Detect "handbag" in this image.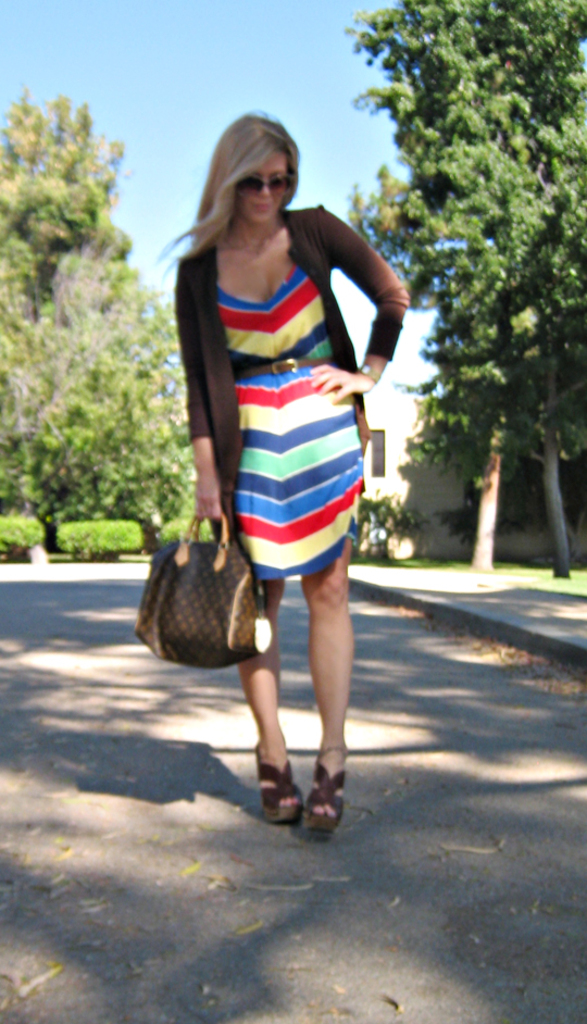
Detection: x1=135 y1=515 x2=268 y2=672.
